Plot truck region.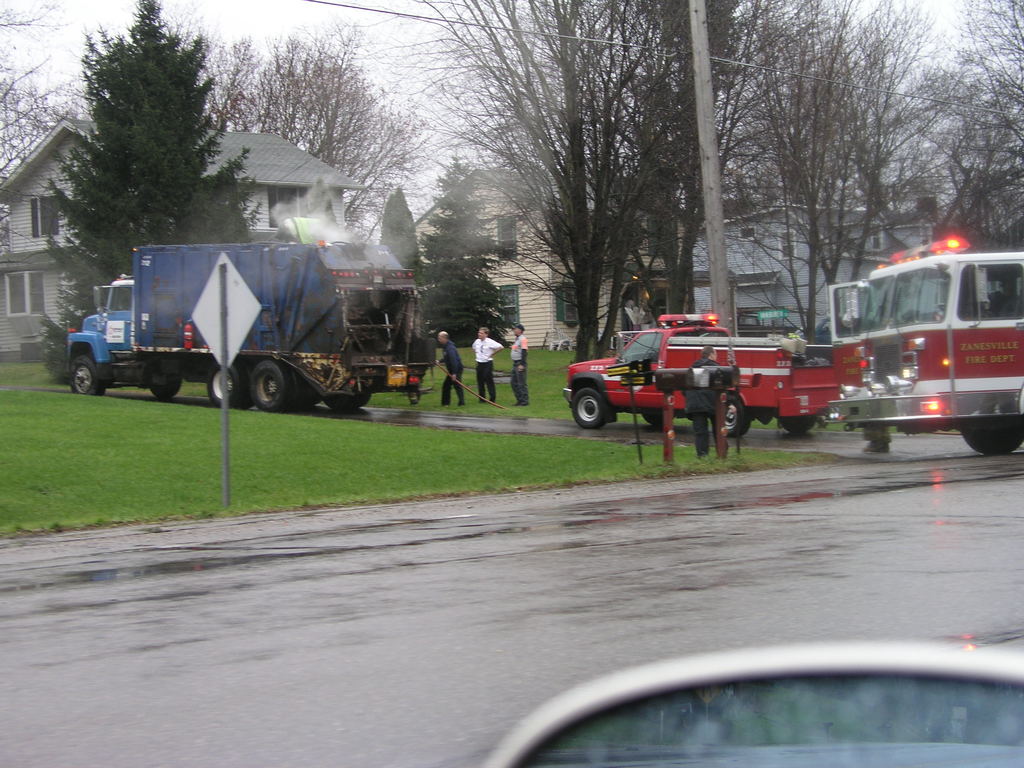
Plotted at 559, 314, 842, 438.
